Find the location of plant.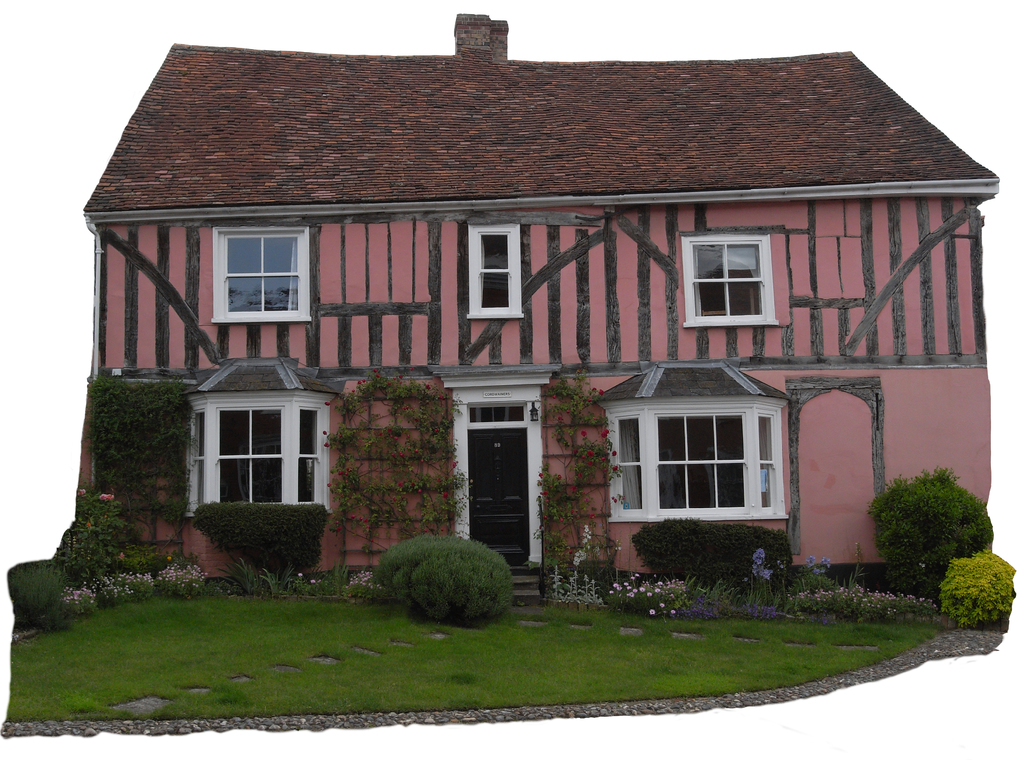
Location: (808, 581, 941, 624).
